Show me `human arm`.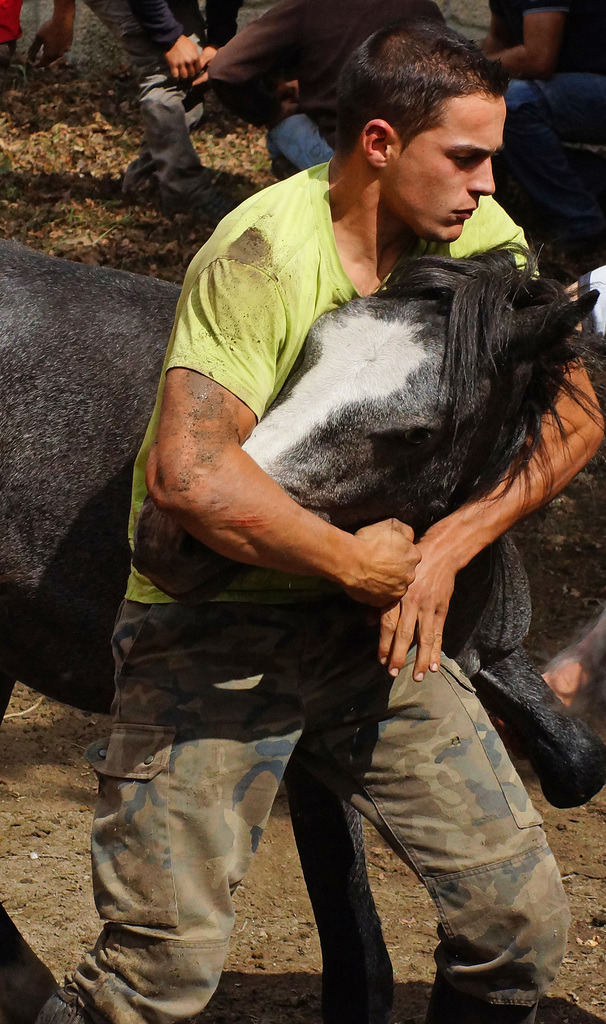
`human arm` is here: bbox(191, 1, 245, 88).
